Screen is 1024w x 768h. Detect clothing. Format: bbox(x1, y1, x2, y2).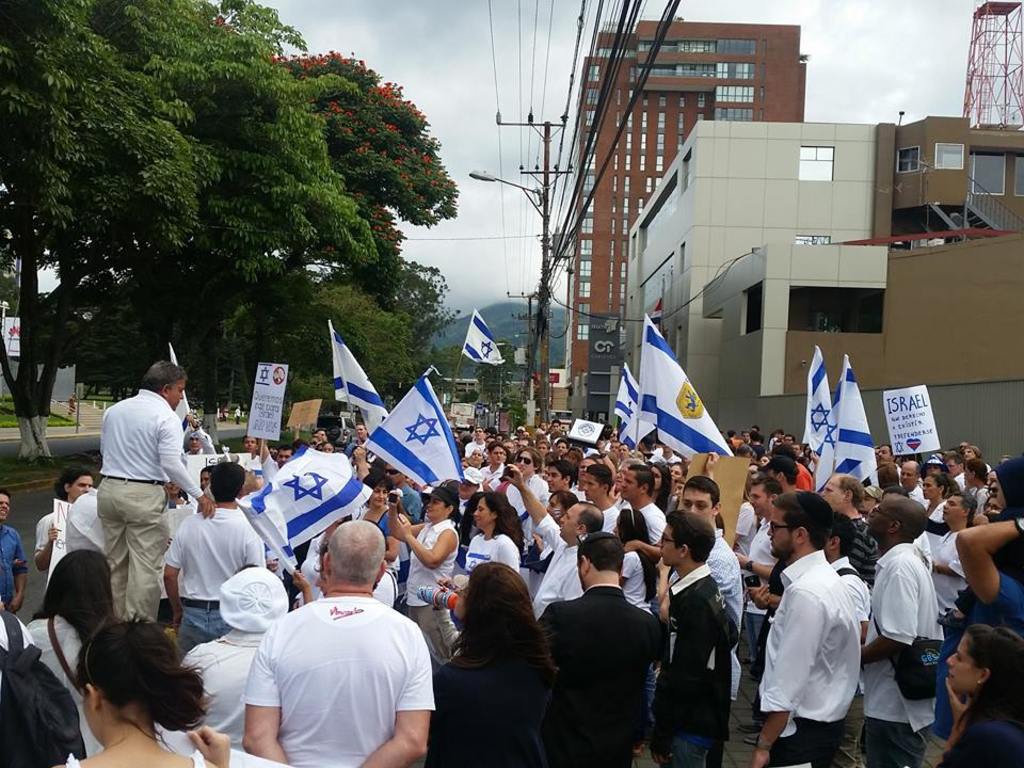
bbox(32, 510, 64, 586).
